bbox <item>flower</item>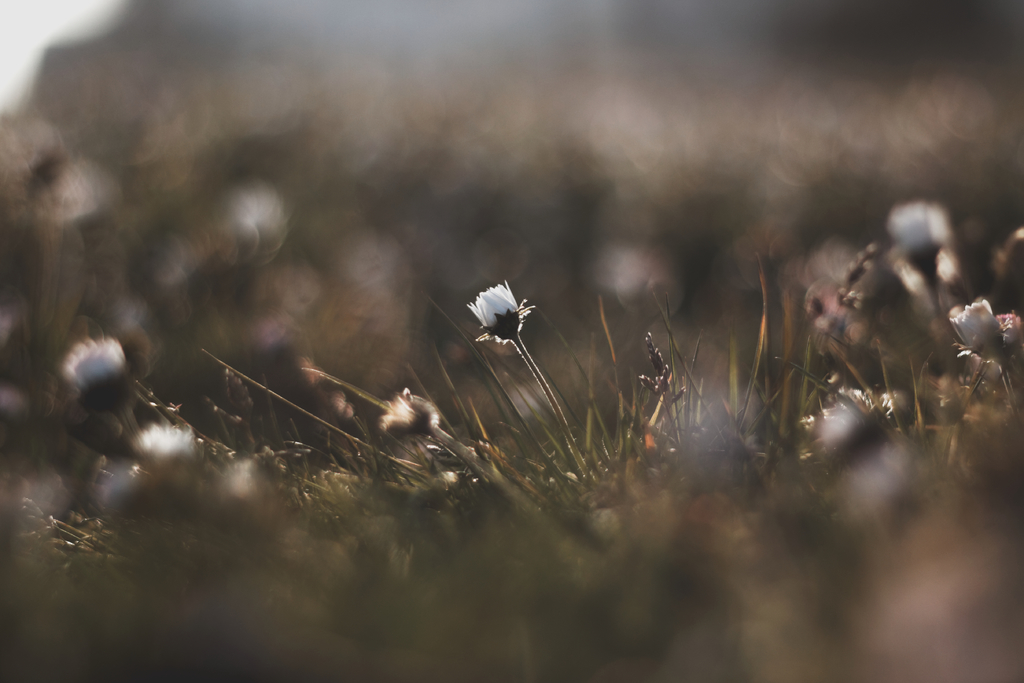
[376,386,443,440]
